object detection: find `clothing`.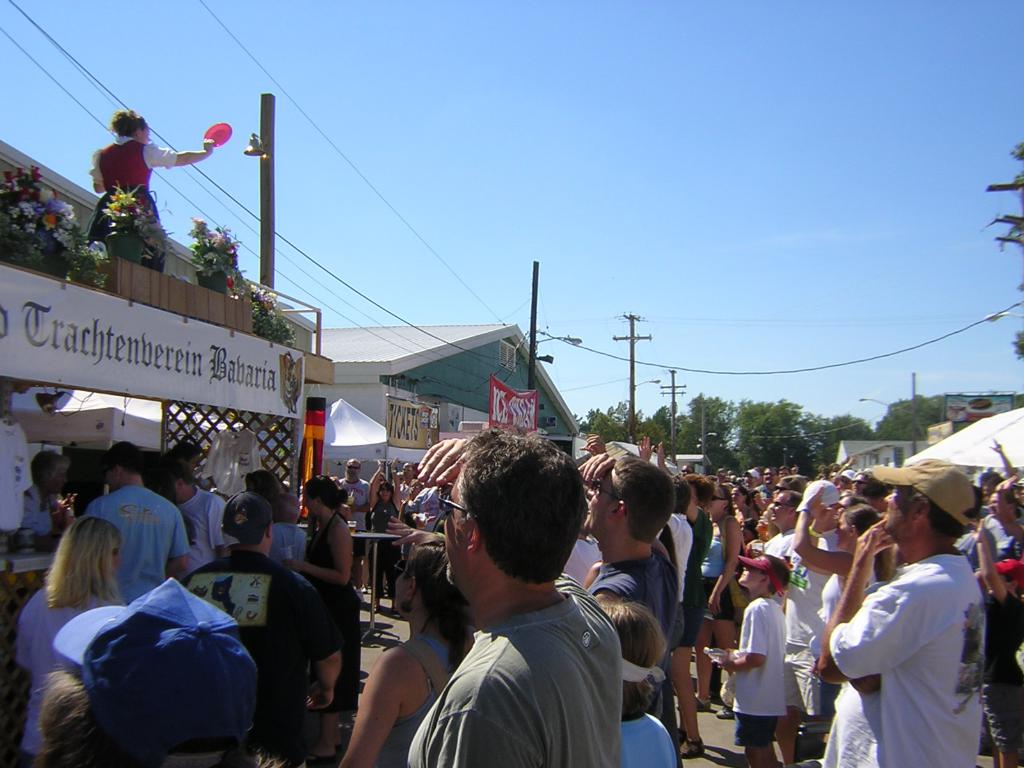
186,493,228,583.
